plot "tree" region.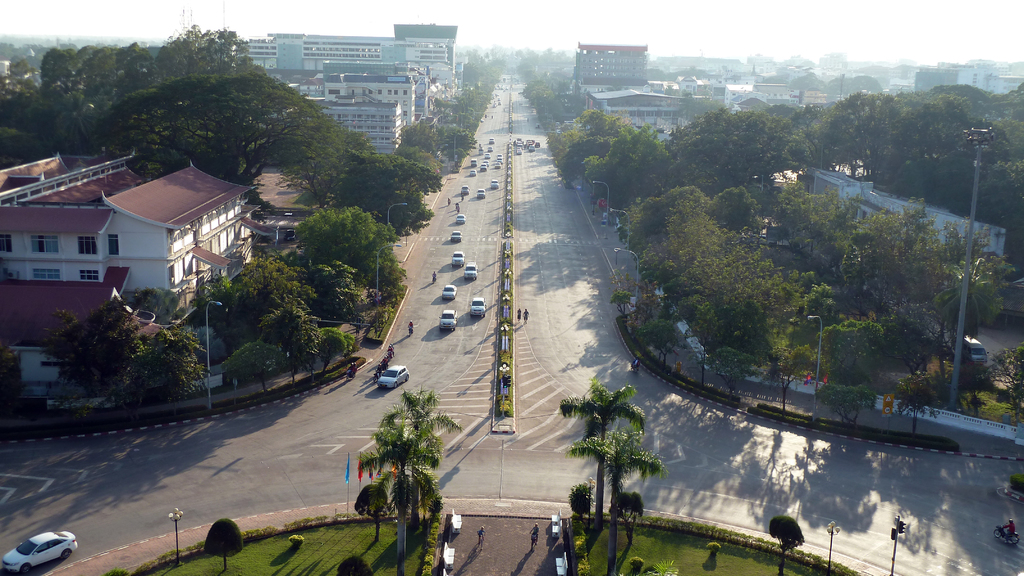
Plotted at detection(365, 387, 477, 535).
